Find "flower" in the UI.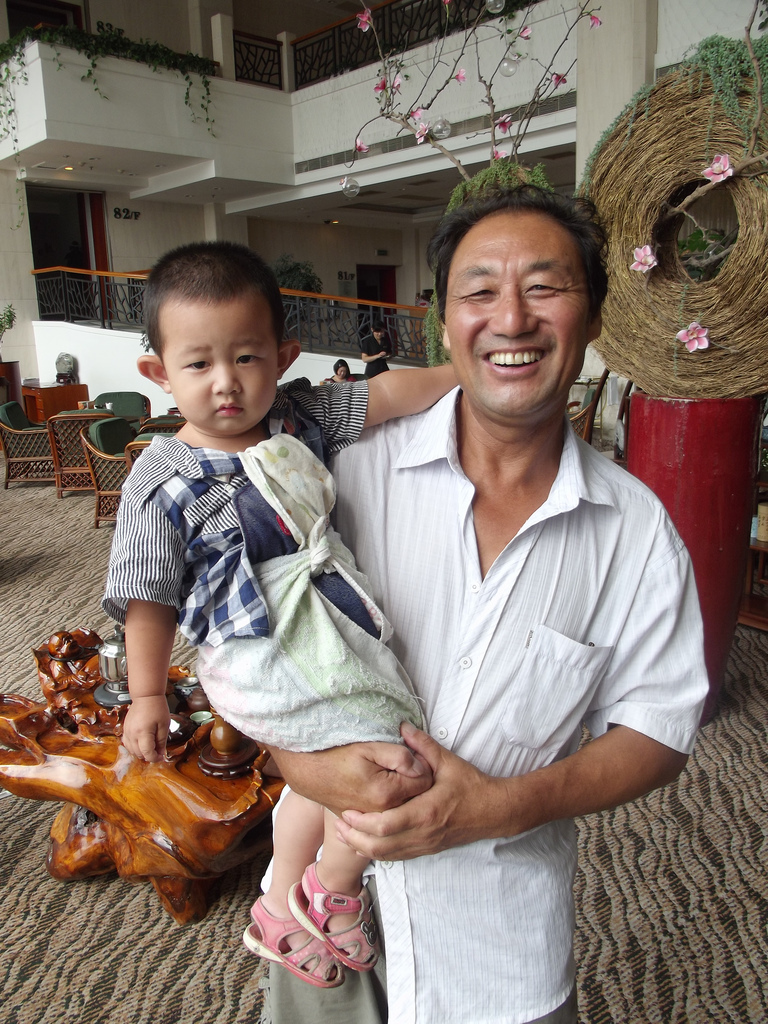
UI element at {"left": 517, "top": 24, "right": 535, "bottom": 40}.
